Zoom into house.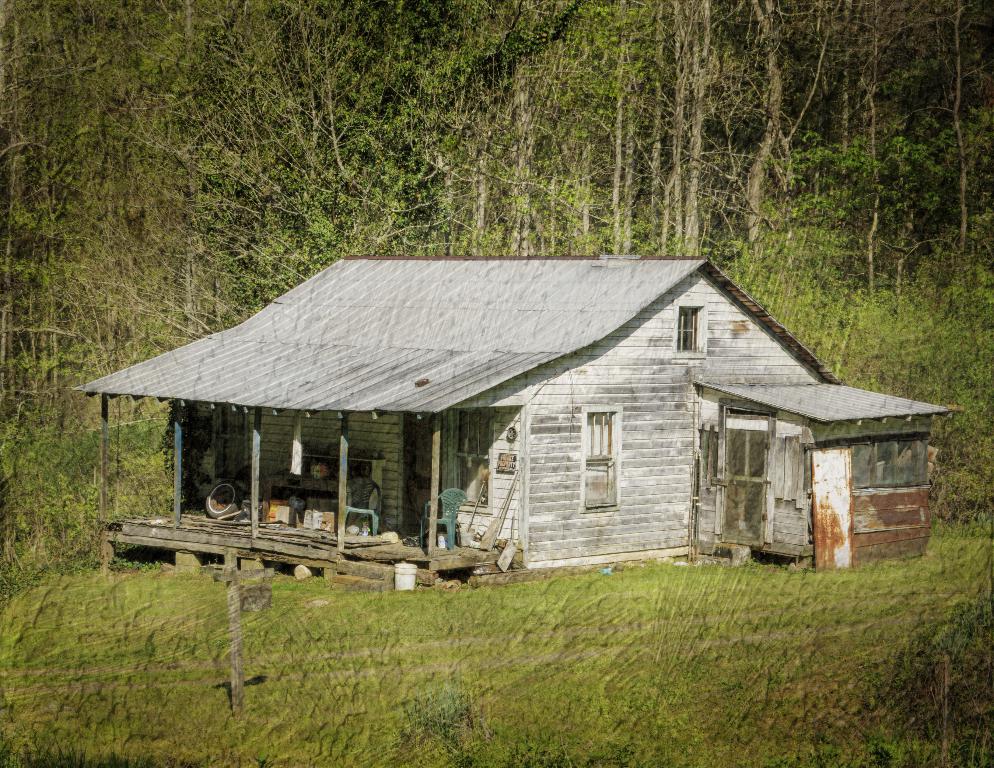
Zoom target: (left=96, top=241, right=915, bottom=611).
